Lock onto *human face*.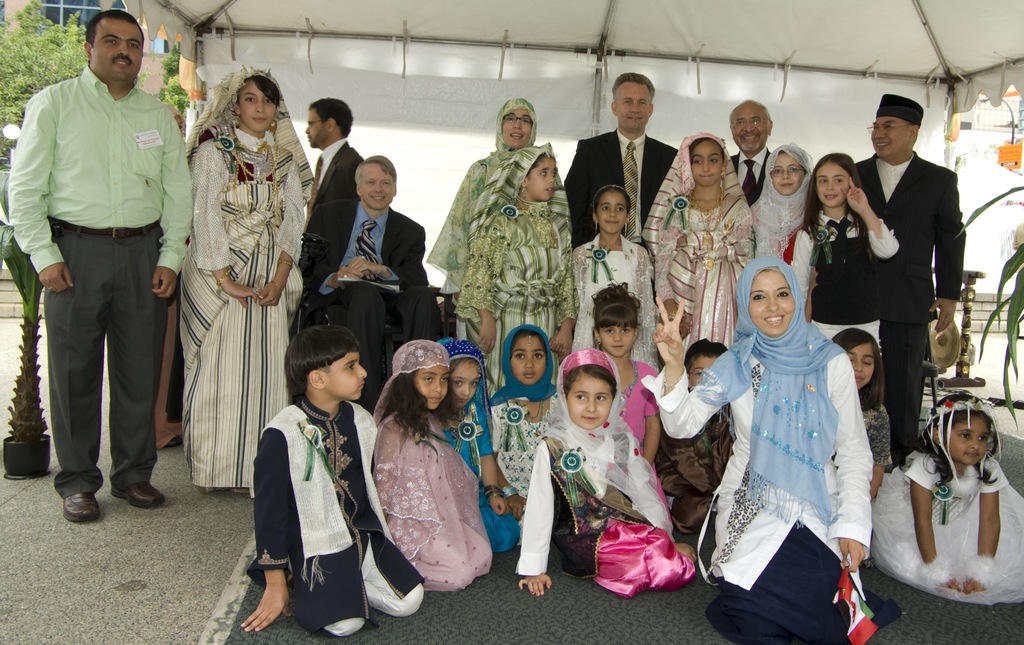
Locked: bbox=(518, 154, 559, 201).
